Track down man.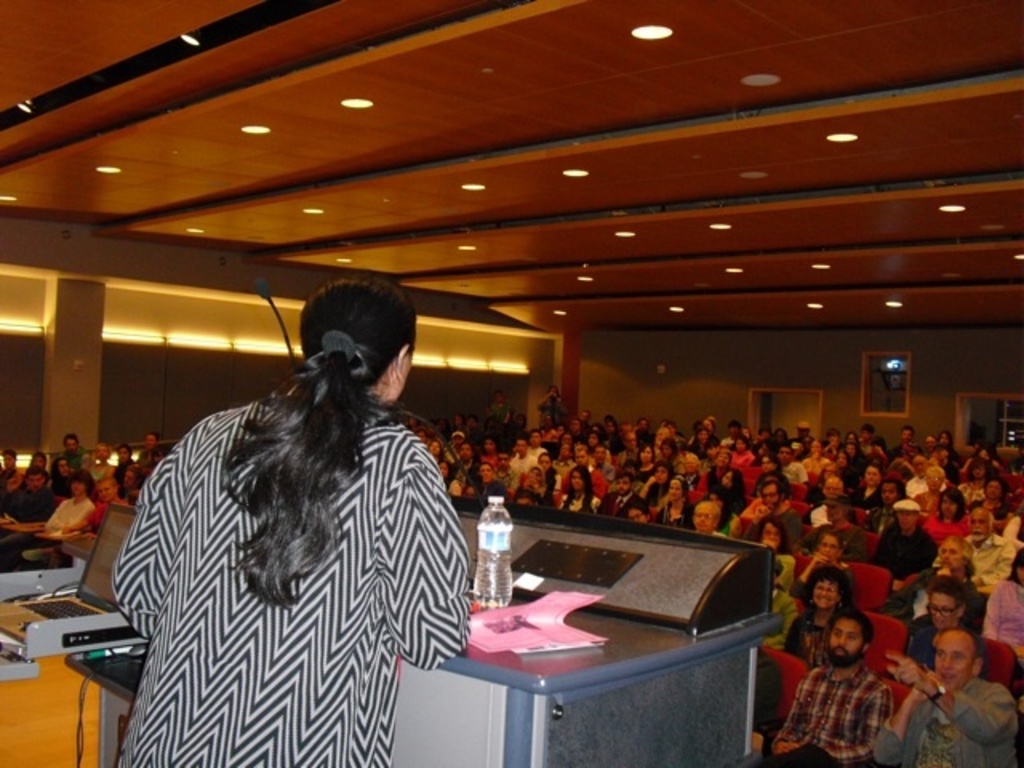
Tracked to {"left": 909, "top": 611, "right": 1008, "bottom": 765}.
